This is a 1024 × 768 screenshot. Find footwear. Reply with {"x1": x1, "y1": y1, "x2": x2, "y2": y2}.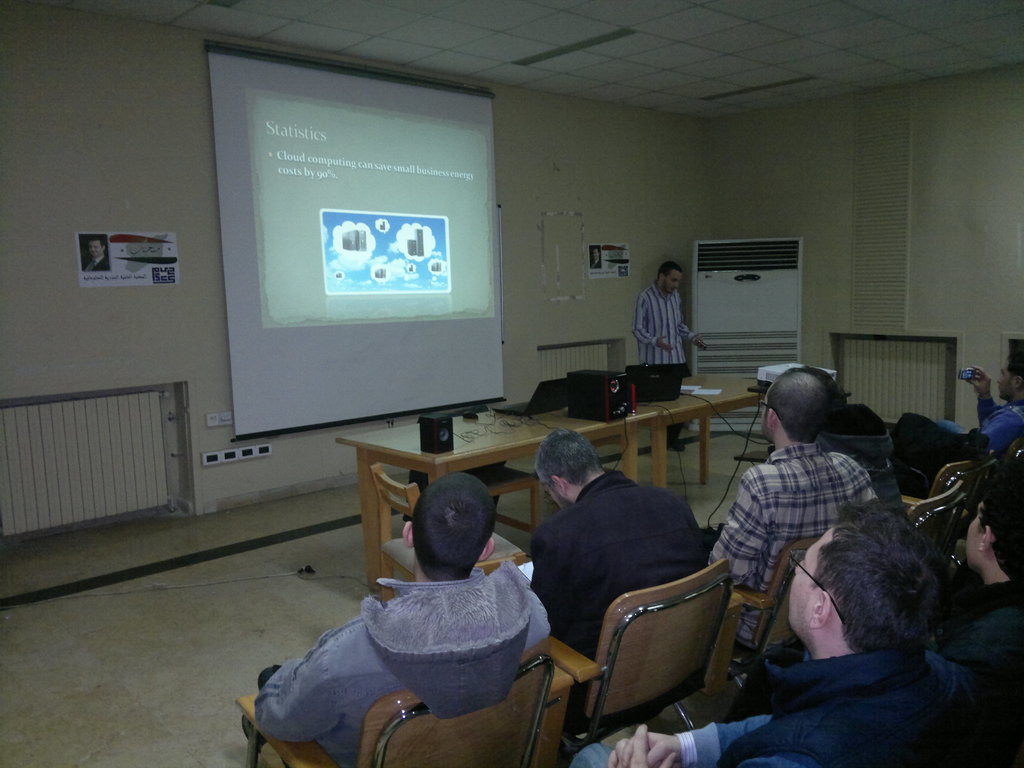
{"x1": 668, "y1": 440, "x2": 686, "y2": 454}.
